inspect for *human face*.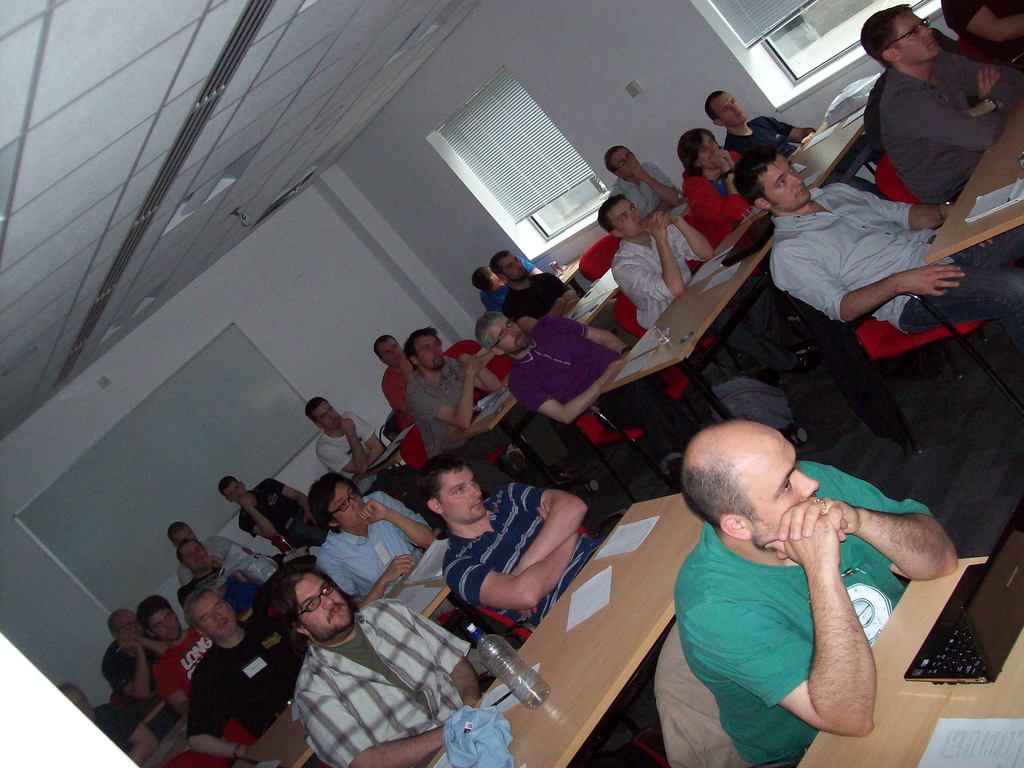
Inspection: [762, 158, 810, 211].
